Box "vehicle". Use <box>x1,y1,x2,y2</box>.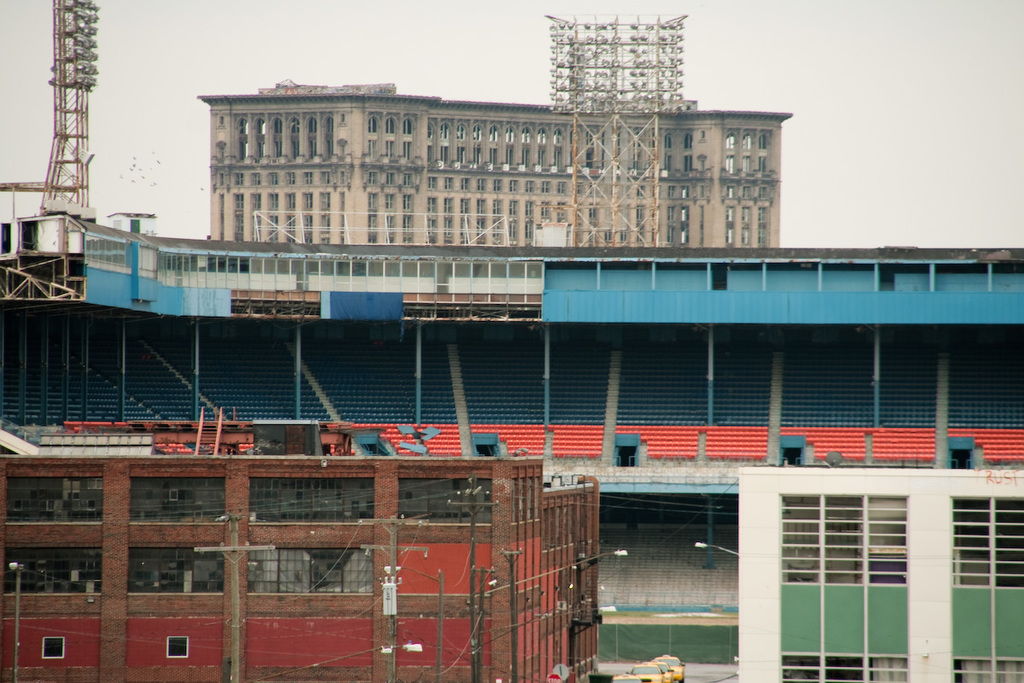
<box>655,653,686,682</box>.
